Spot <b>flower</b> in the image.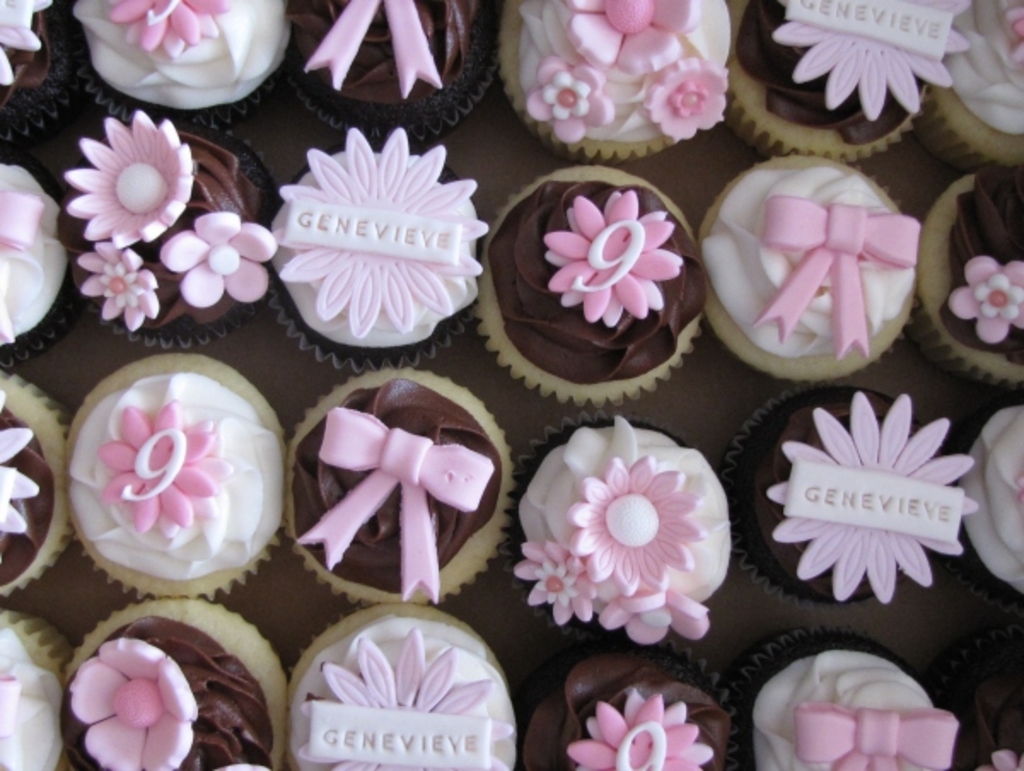
<b>flower</b> found at box=[294, 629, 517, 769].
